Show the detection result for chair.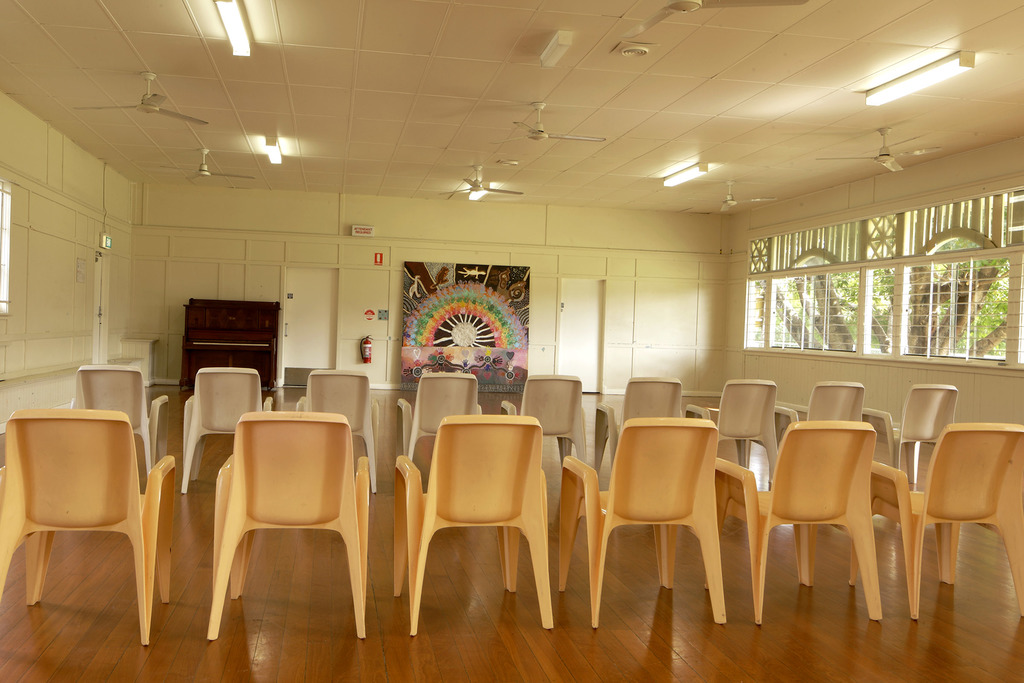
x1=556 y1=418 x2=729 y2=626.
